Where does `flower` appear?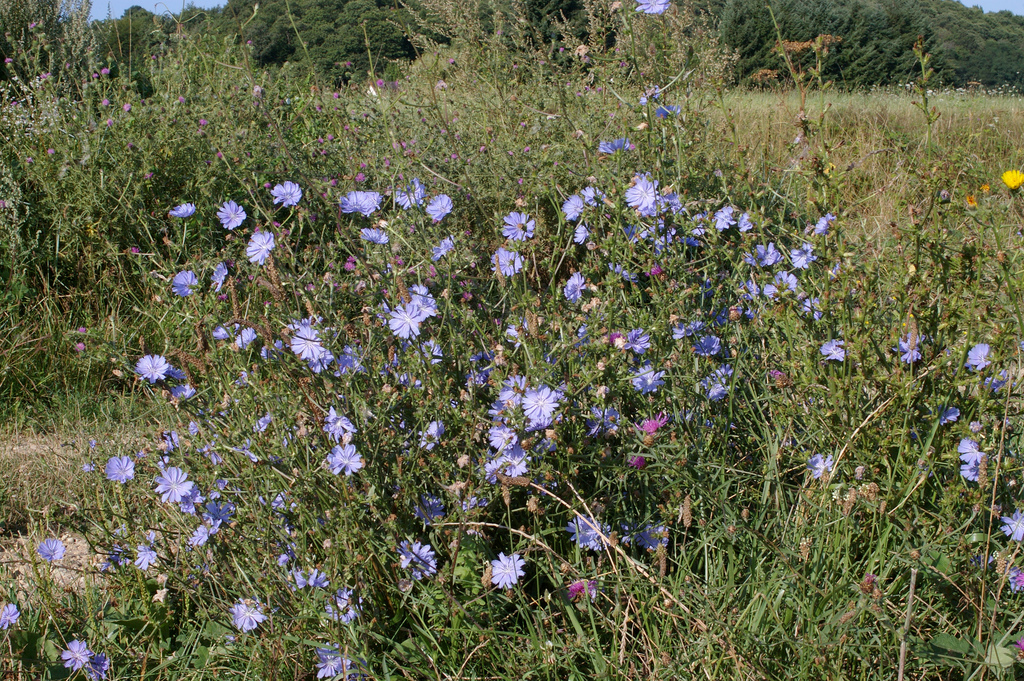
Appears at 394,527,439,584.
